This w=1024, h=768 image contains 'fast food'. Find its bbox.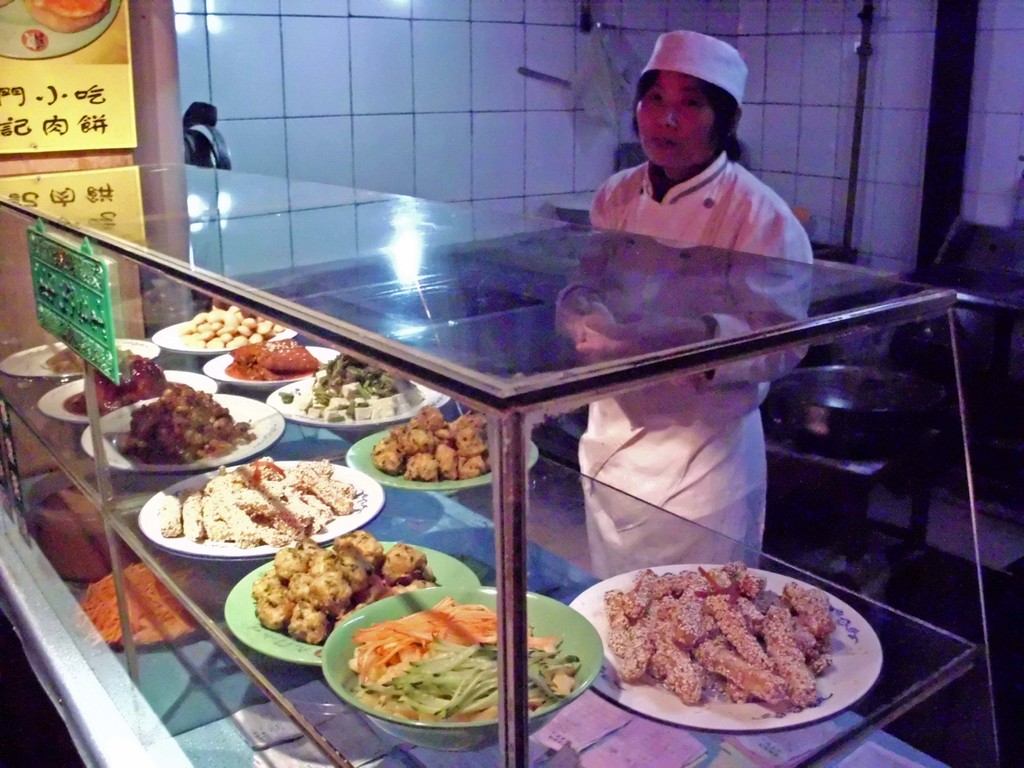
crop(355, 598, 594, 725).
